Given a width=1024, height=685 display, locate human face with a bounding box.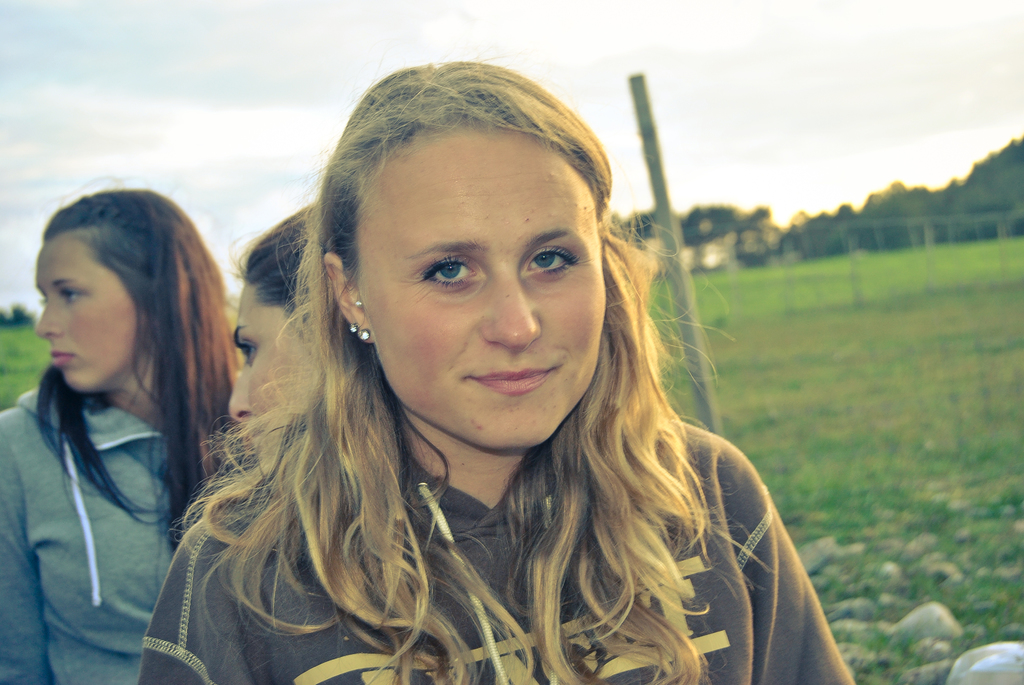
Located: x1=33, y1=240, x2=141, y2=395.
